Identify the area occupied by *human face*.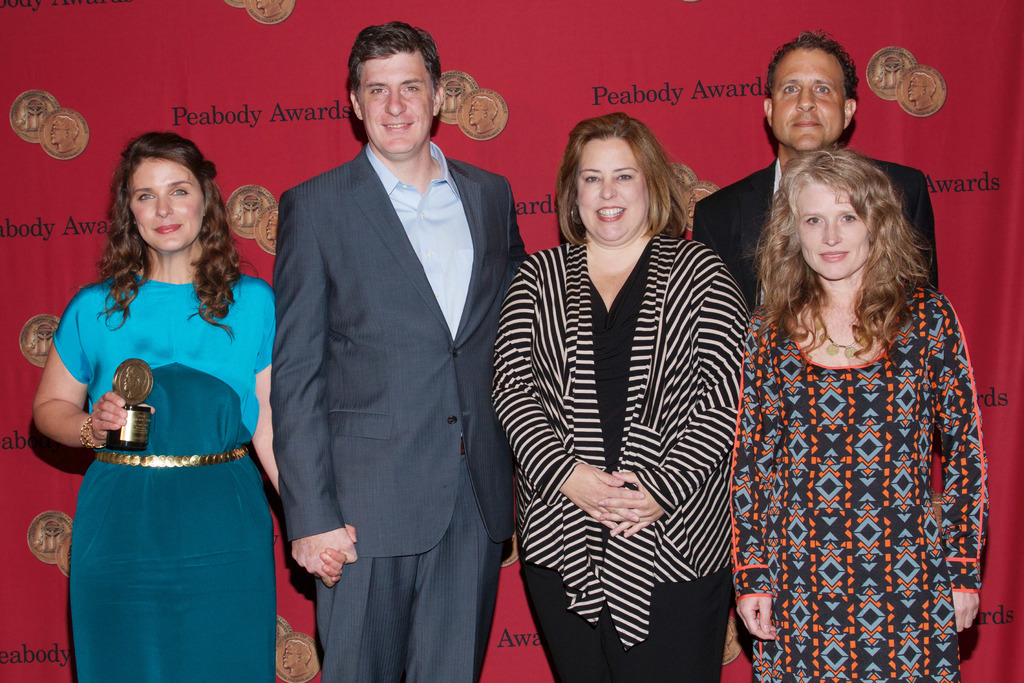
Area: 796 181 870 279.
